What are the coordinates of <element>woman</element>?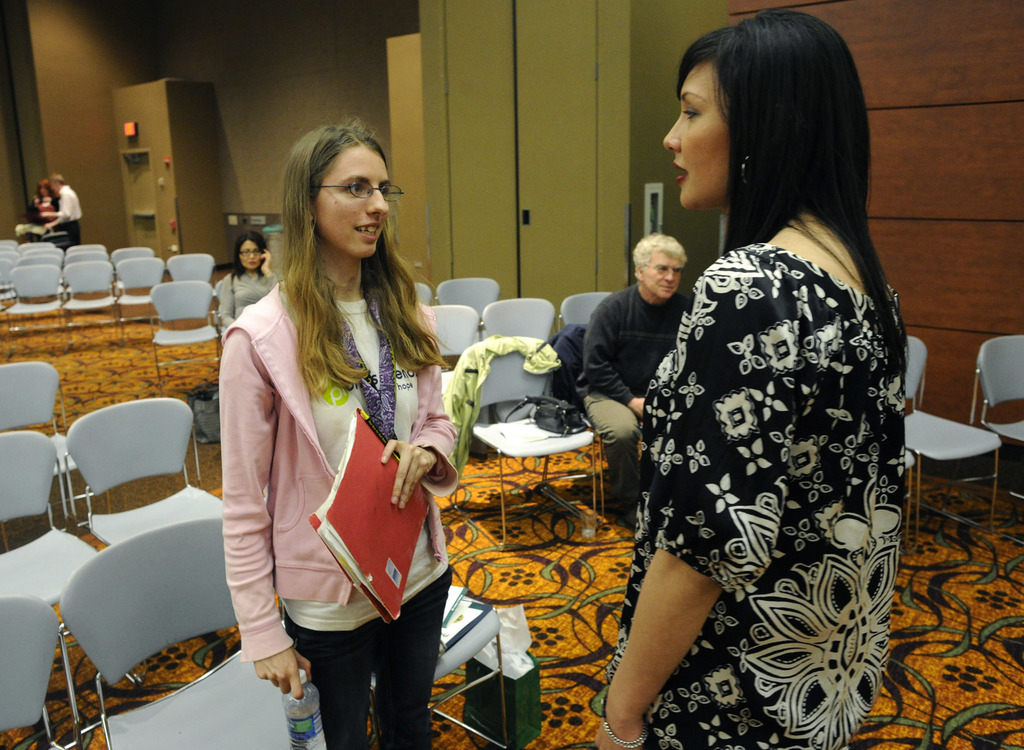
left=199, top=126, right=460, bottom=738.
